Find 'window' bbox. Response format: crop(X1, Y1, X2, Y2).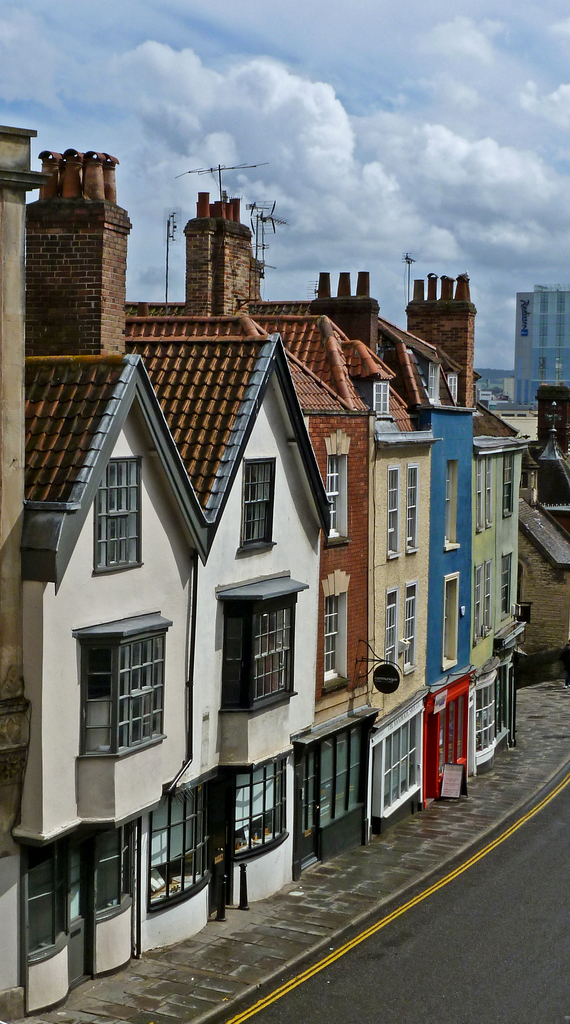
crop(146, 792, 212, 900).
